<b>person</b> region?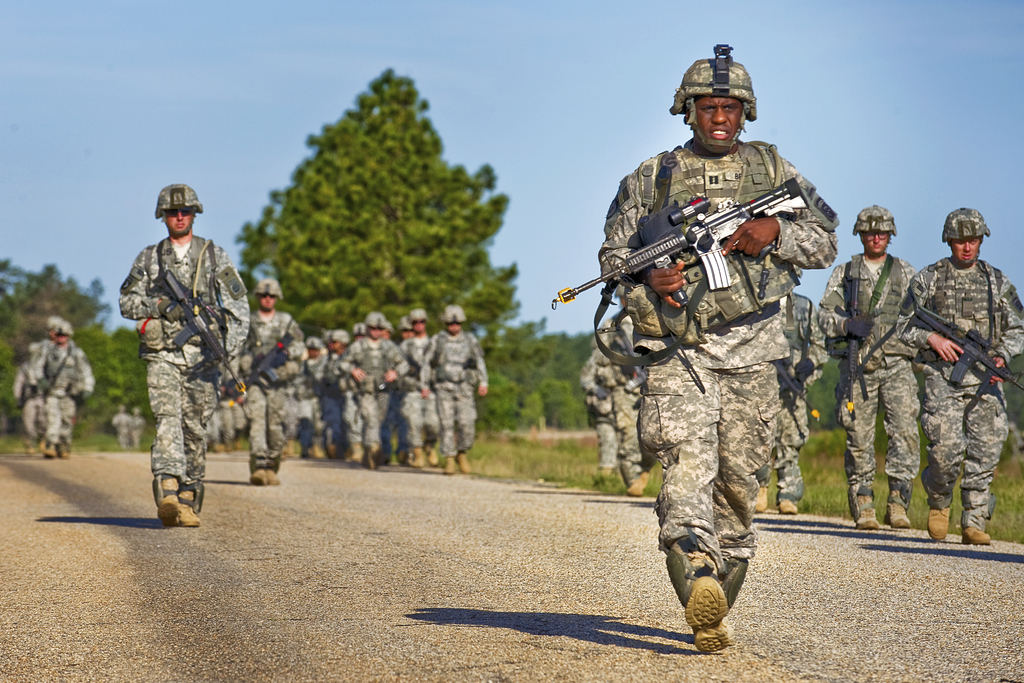
<region>812, 202, 920, 536</region>
